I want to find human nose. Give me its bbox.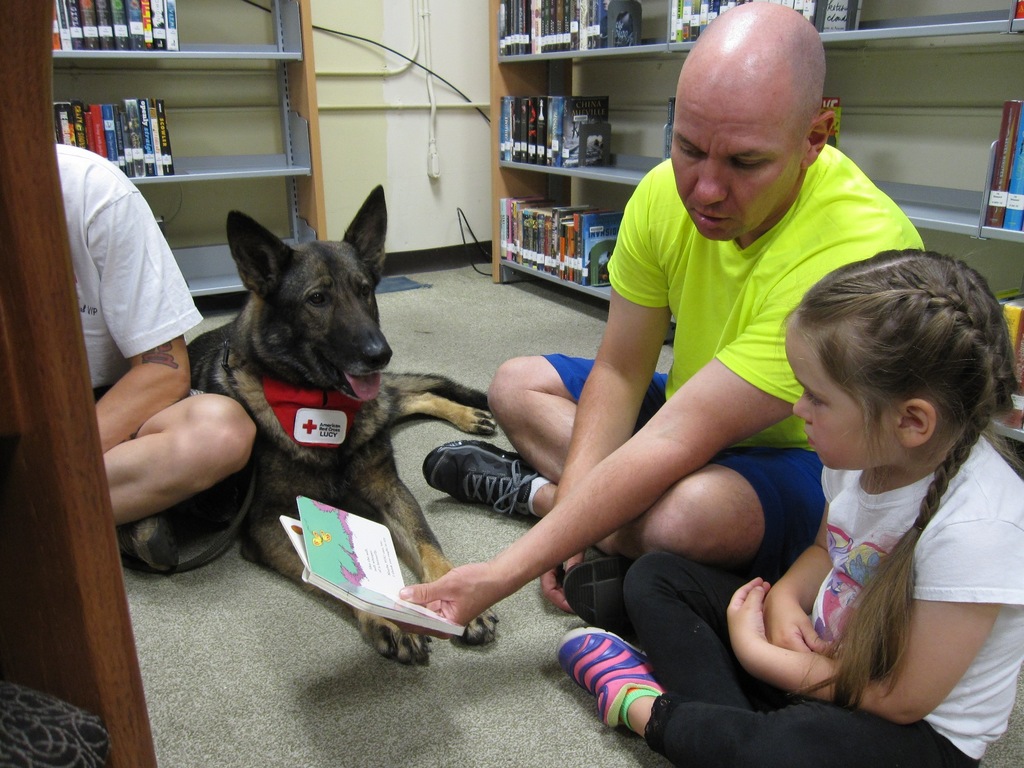
<bbox>689, 160, 731, 209</bbox>.
